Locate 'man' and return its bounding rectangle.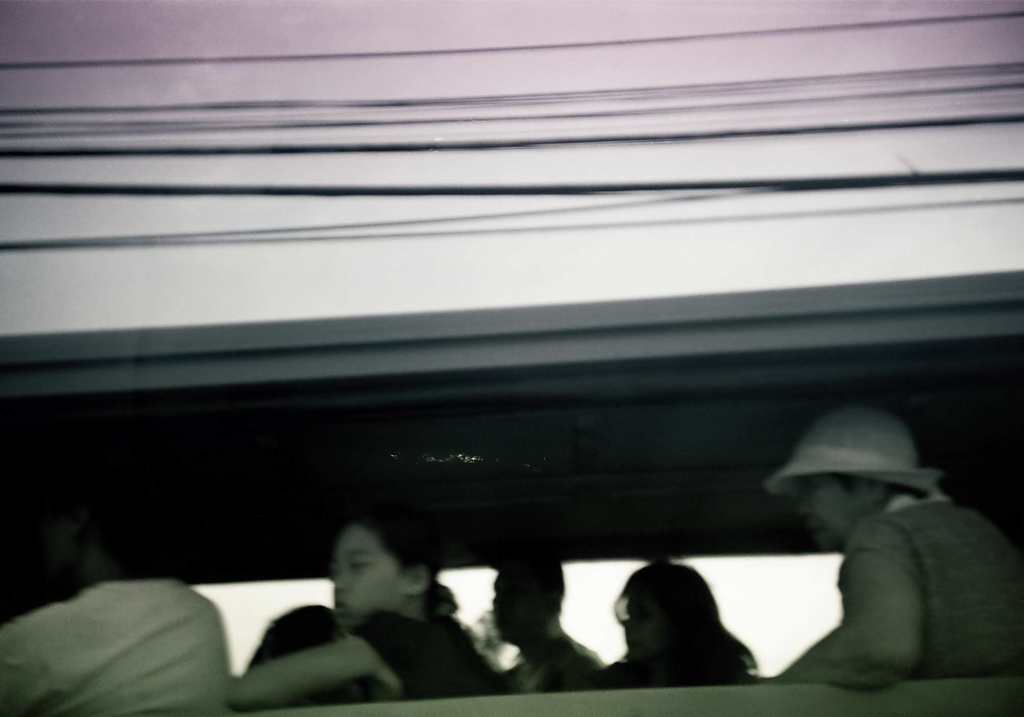
l=774, t=410, r=1023, b=679.
